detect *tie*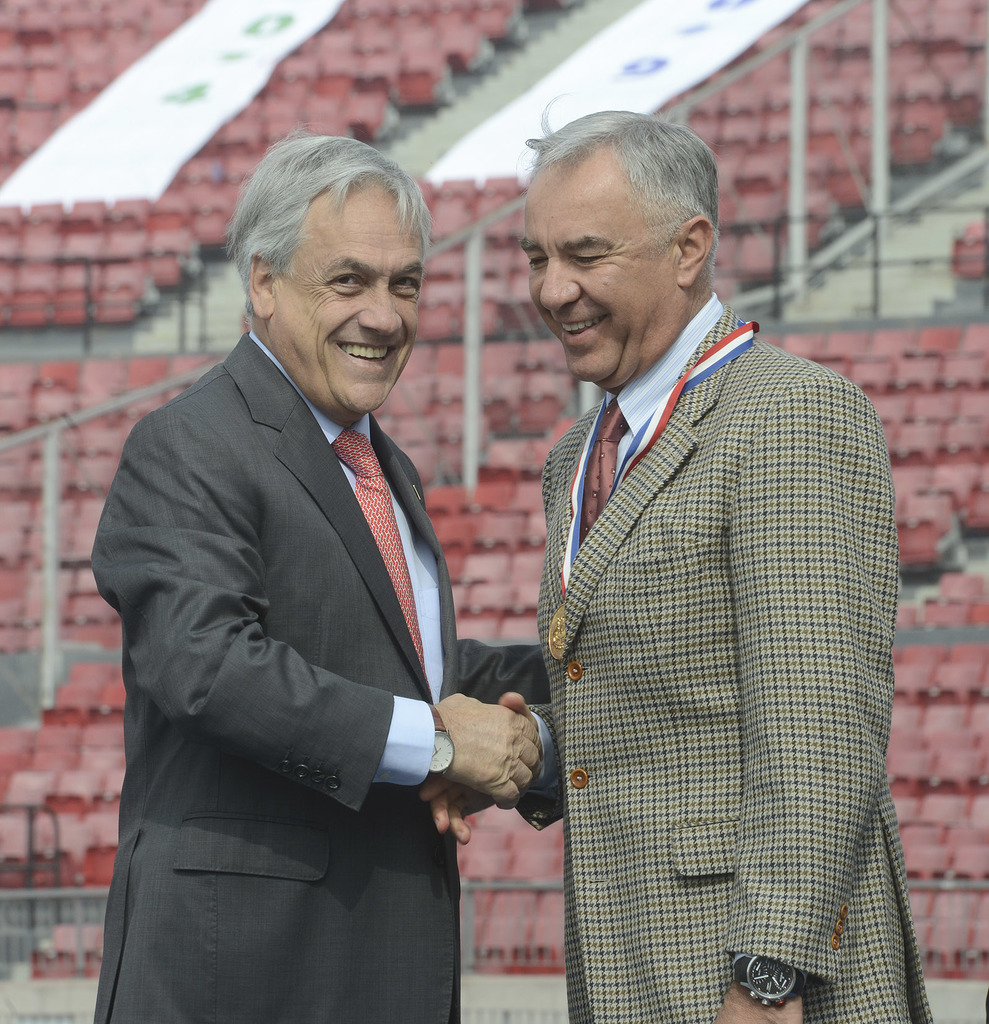
332, 429, 427, 669
